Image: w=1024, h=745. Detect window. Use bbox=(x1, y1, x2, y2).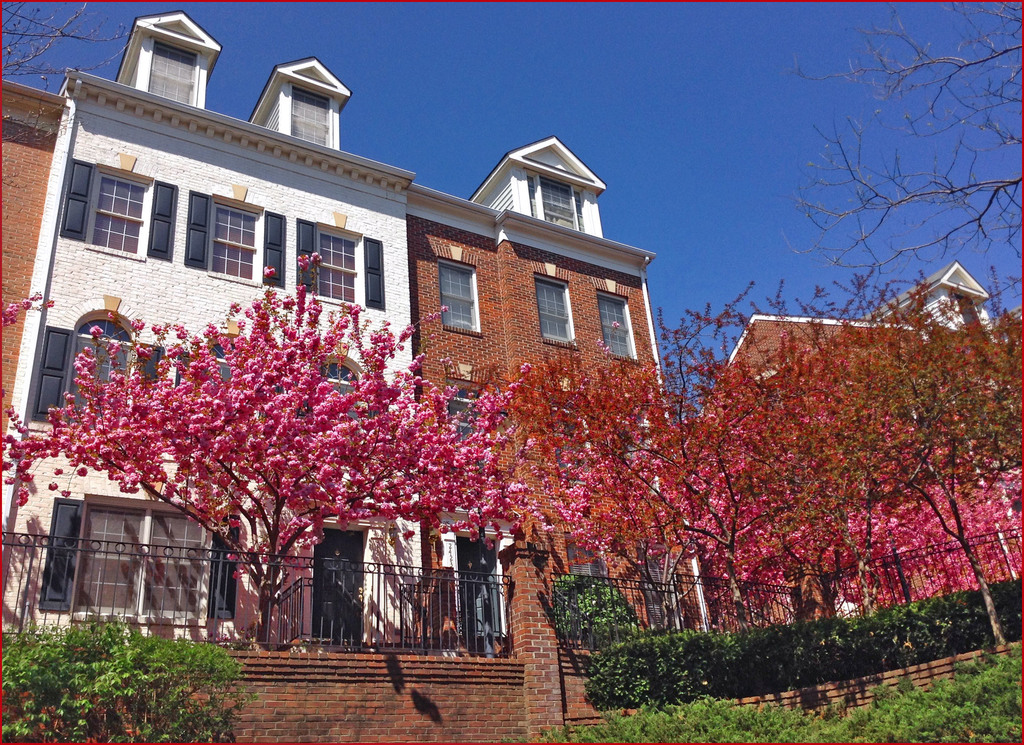
bbox=(529, 174, 591, 230).
